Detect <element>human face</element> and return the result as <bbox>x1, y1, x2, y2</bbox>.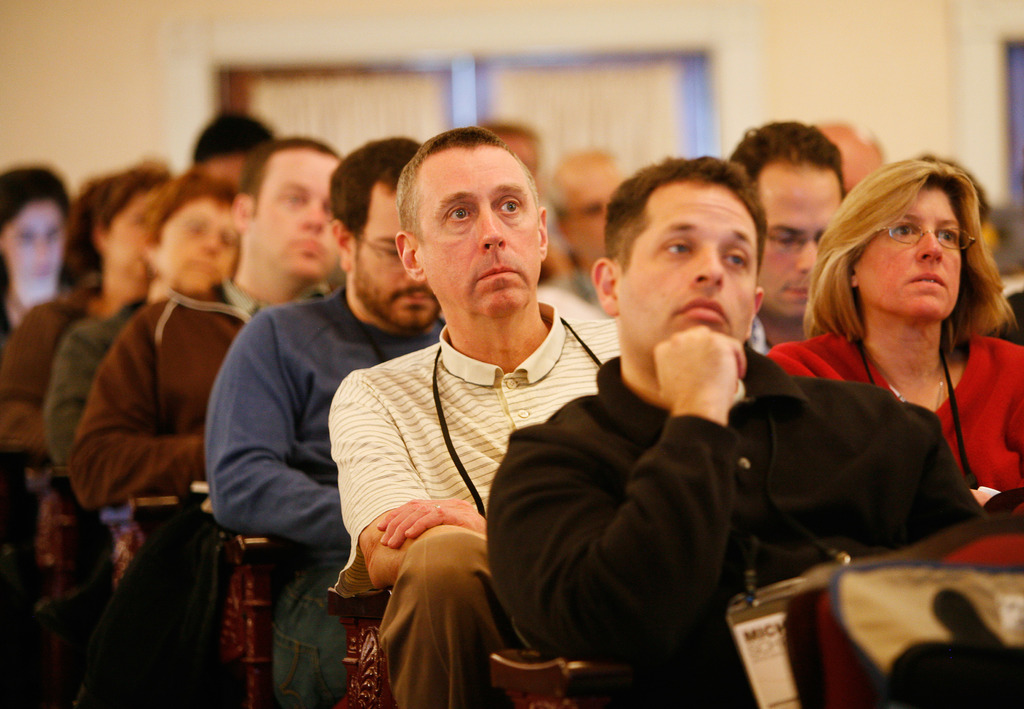
<bbox>763, 166, 843, 322</bbox>.
